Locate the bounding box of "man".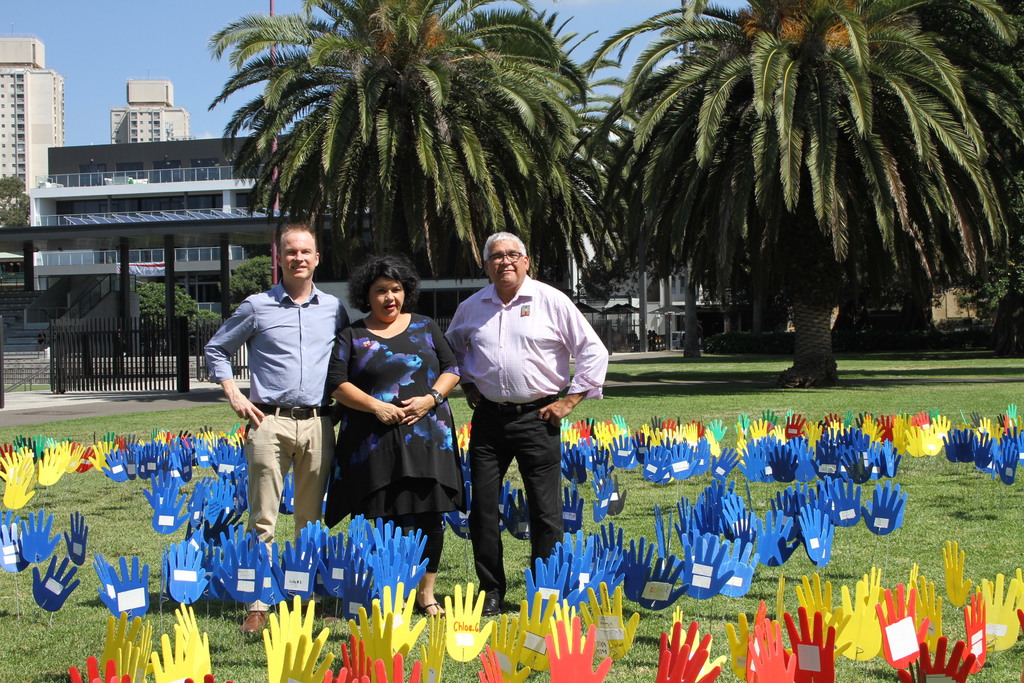
Bounding box: <region>200, 217, 351, 639</region>.
